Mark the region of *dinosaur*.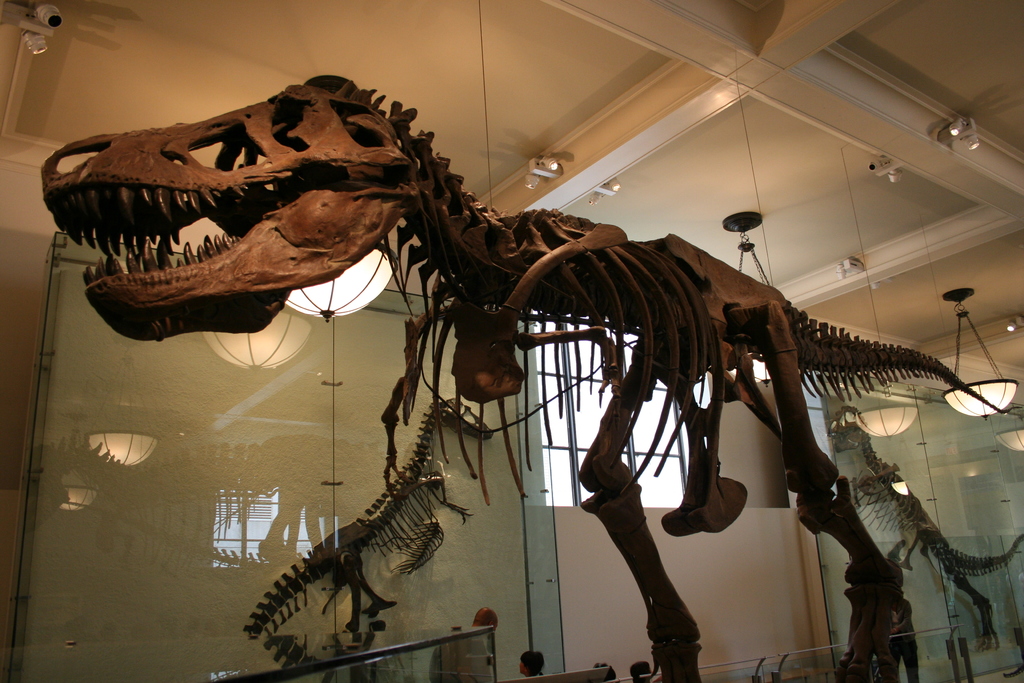
Region: bbox(829, 404, 1021, 654).
